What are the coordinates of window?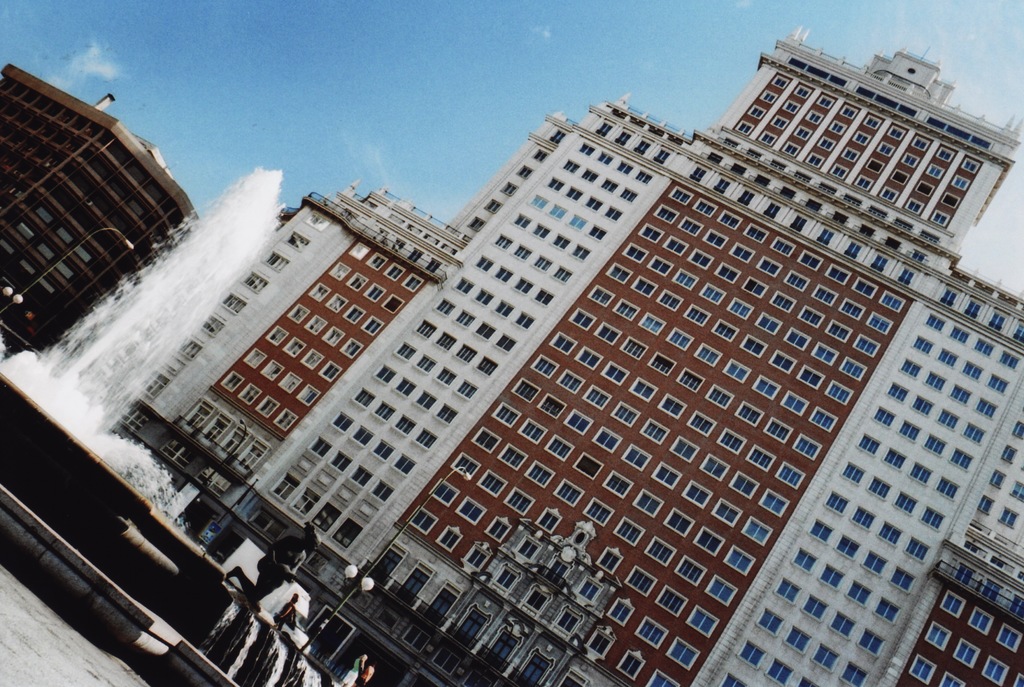
561 161 576 174.
